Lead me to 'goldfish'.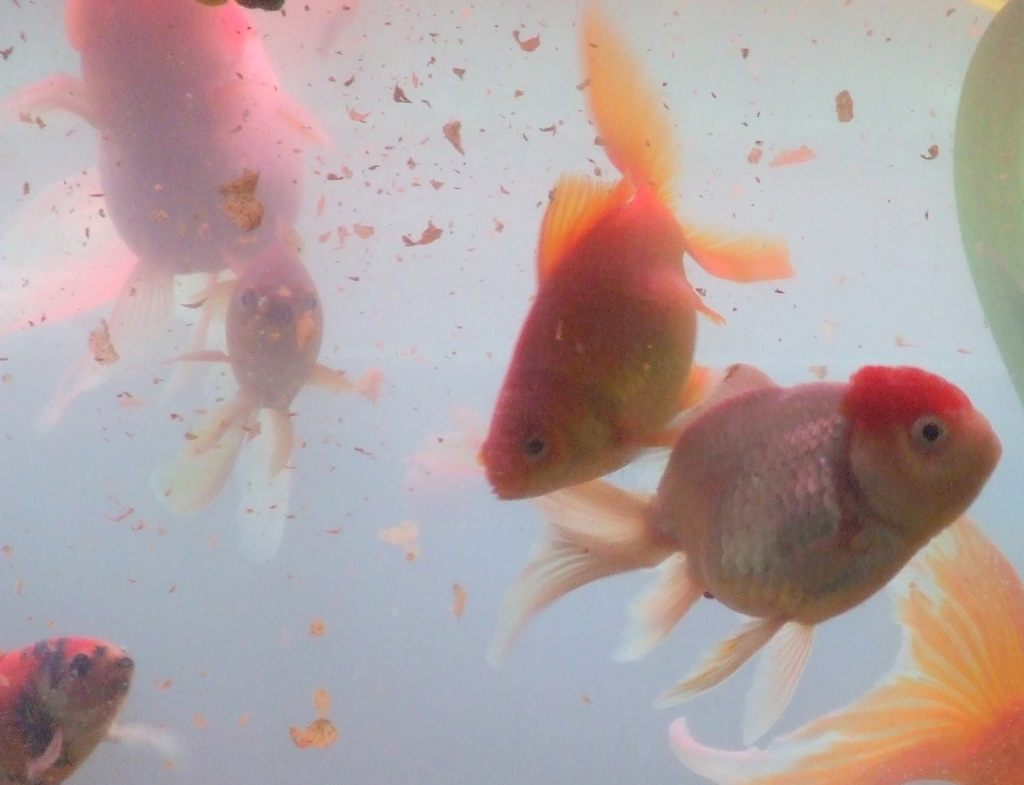
Lead to 490,361,1009,750.
